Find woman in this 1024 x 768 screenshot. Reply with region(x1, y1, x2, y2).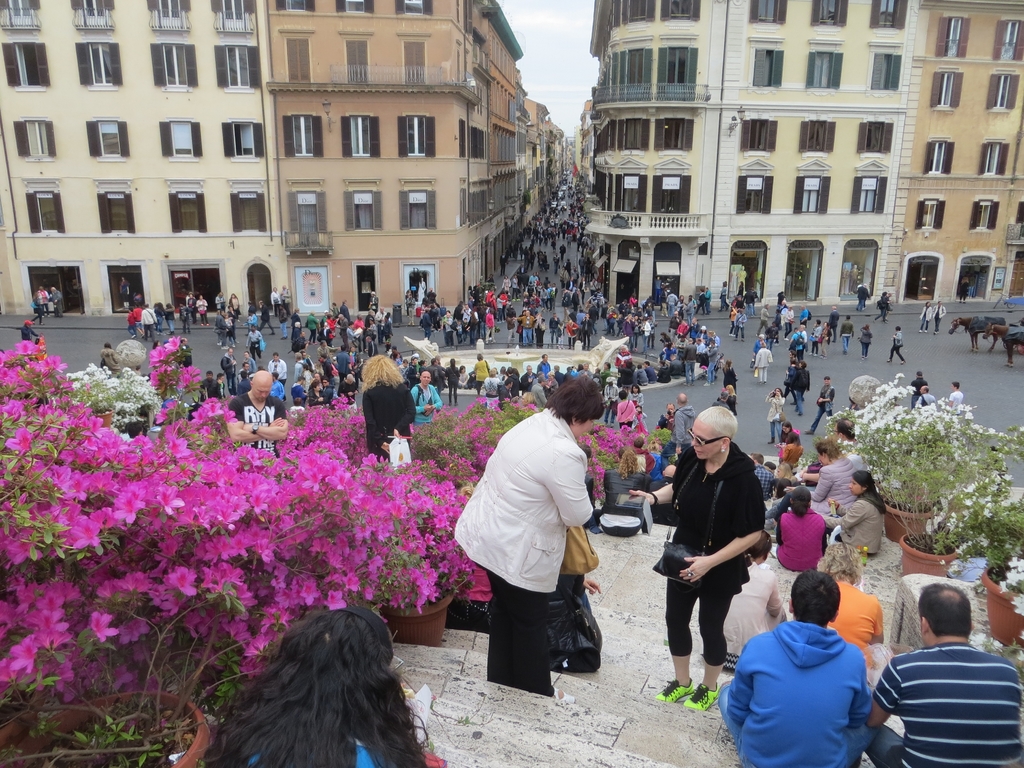
region(410, 366, 443, 428).
